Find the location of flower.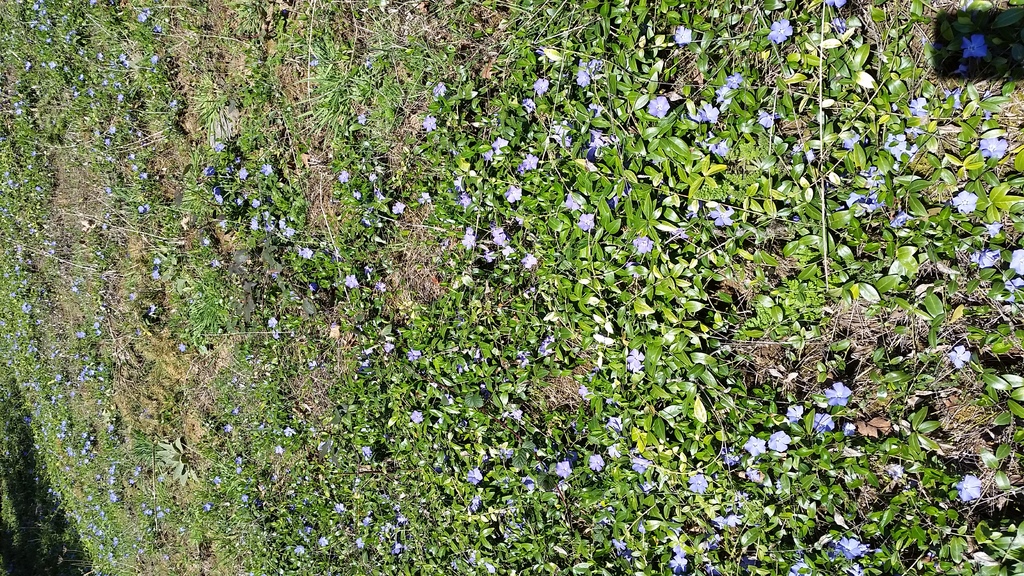
Location: rect(963, 35, 991, 58).
